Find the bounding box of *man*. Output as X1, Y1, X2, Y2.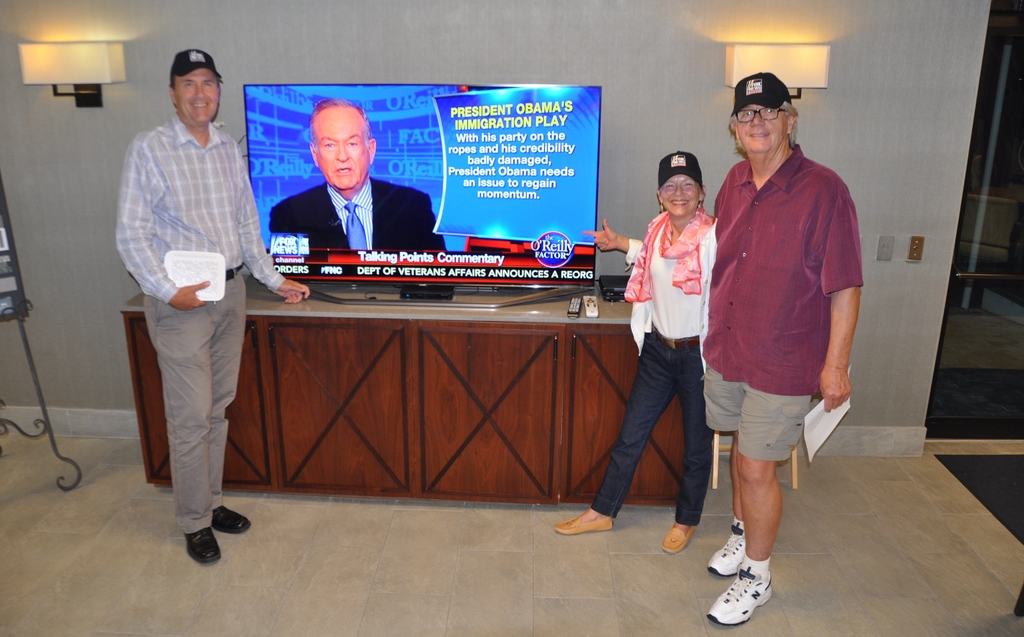
116, 48, 312, 568.
